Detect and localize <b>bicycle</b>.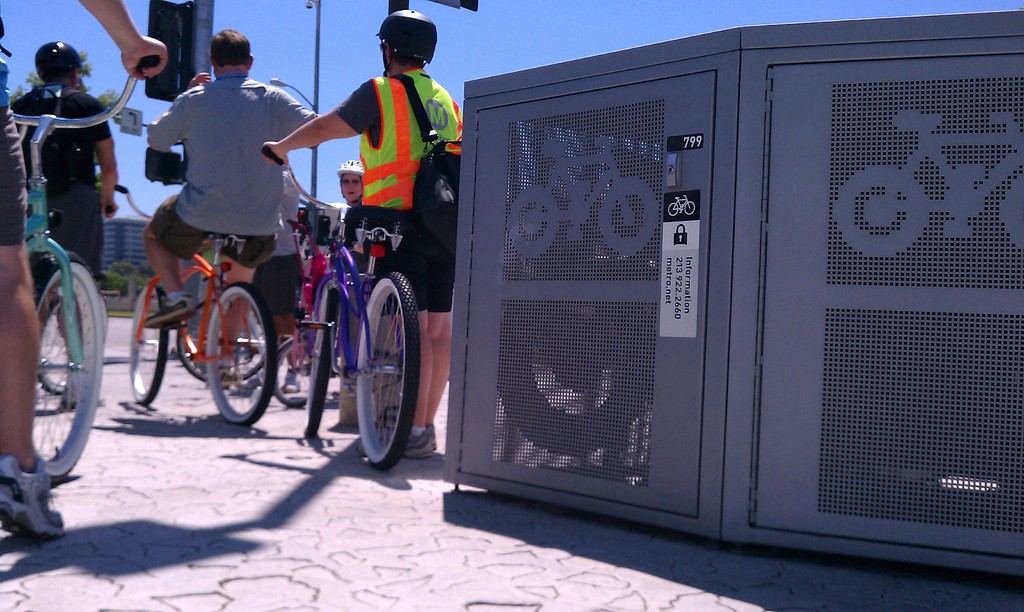
Localized at 109 189 285 423.
